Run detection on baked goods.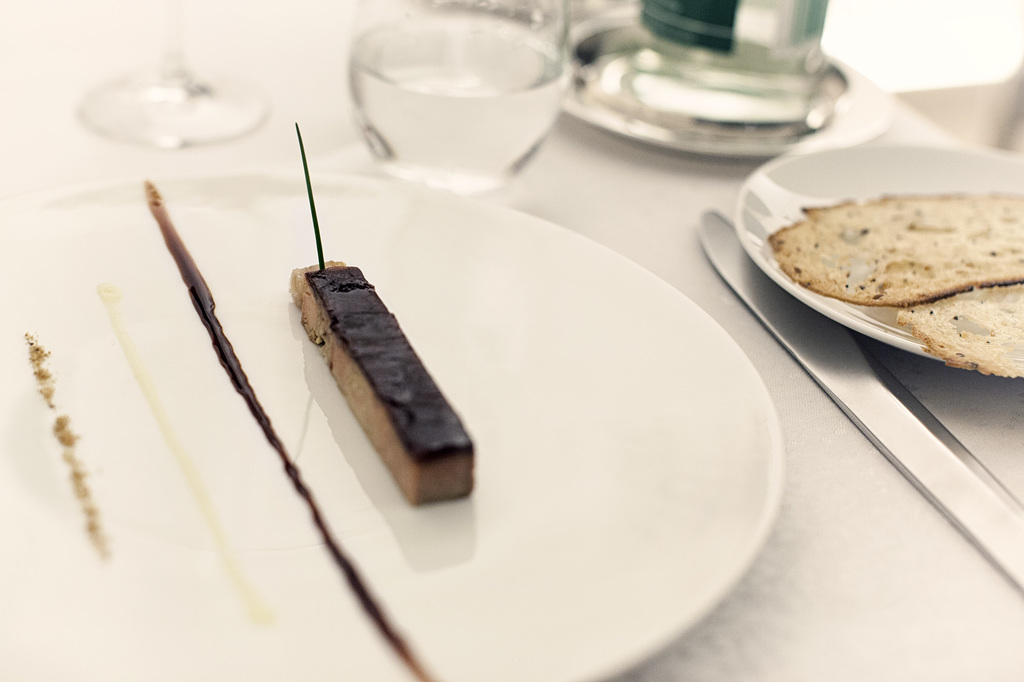
Result: (x1=291, y1=252, x2=477, y2=502).
